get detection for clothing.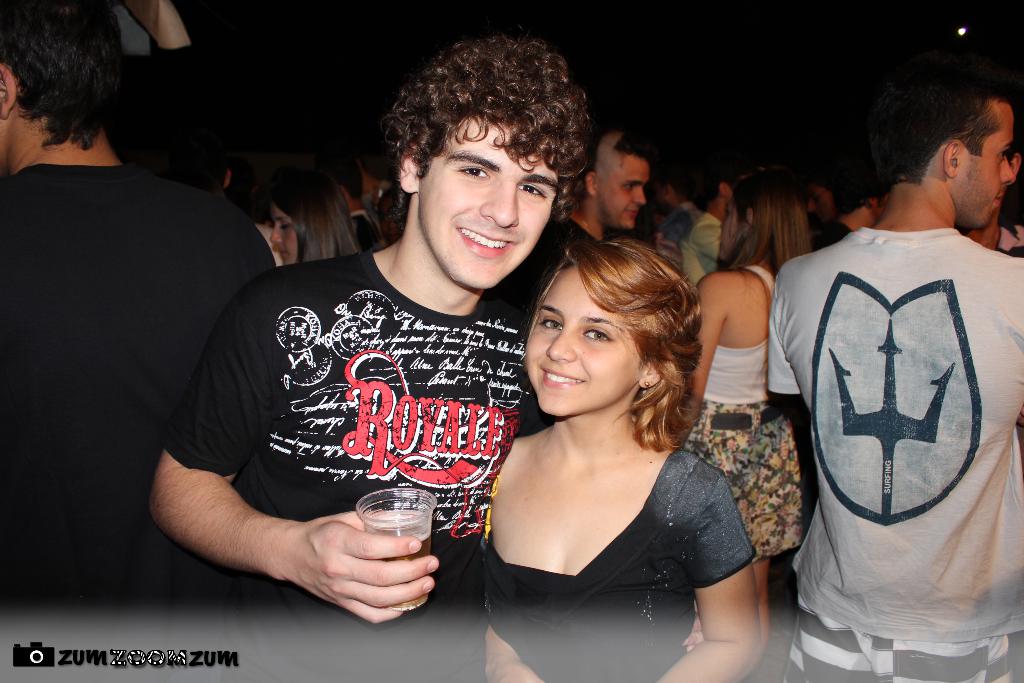
Detection: select_region(774, 190, 1008, 655).
